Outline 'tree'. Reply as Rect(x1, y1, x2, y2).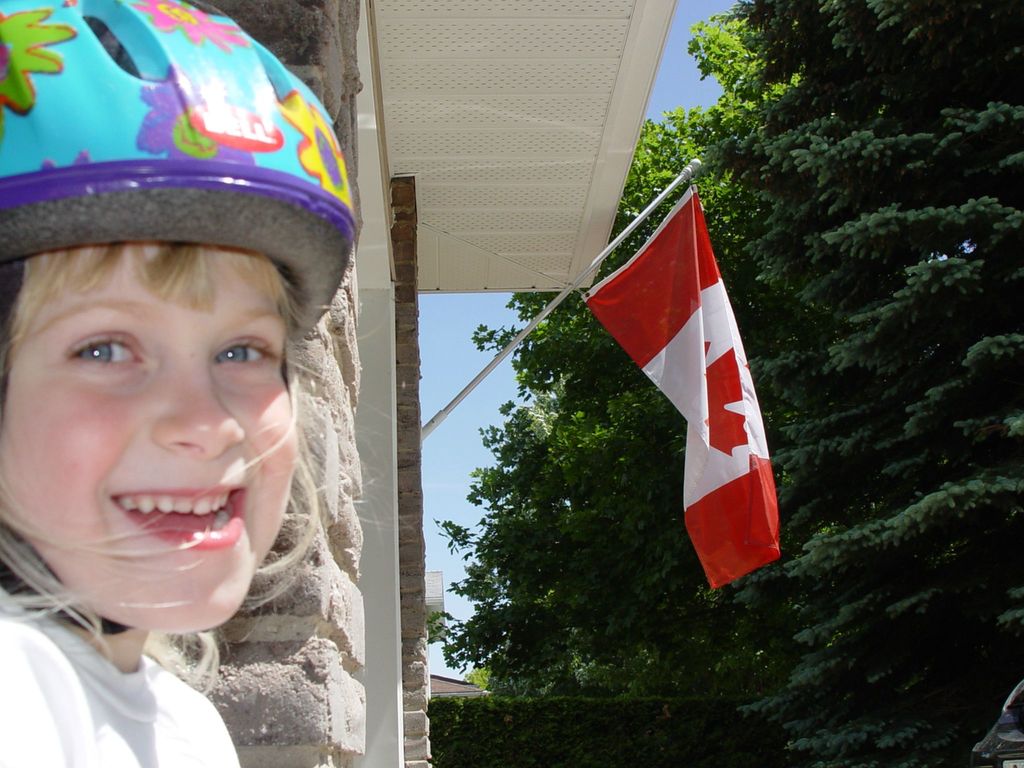
Rect(428, 0, 1023, 767).
